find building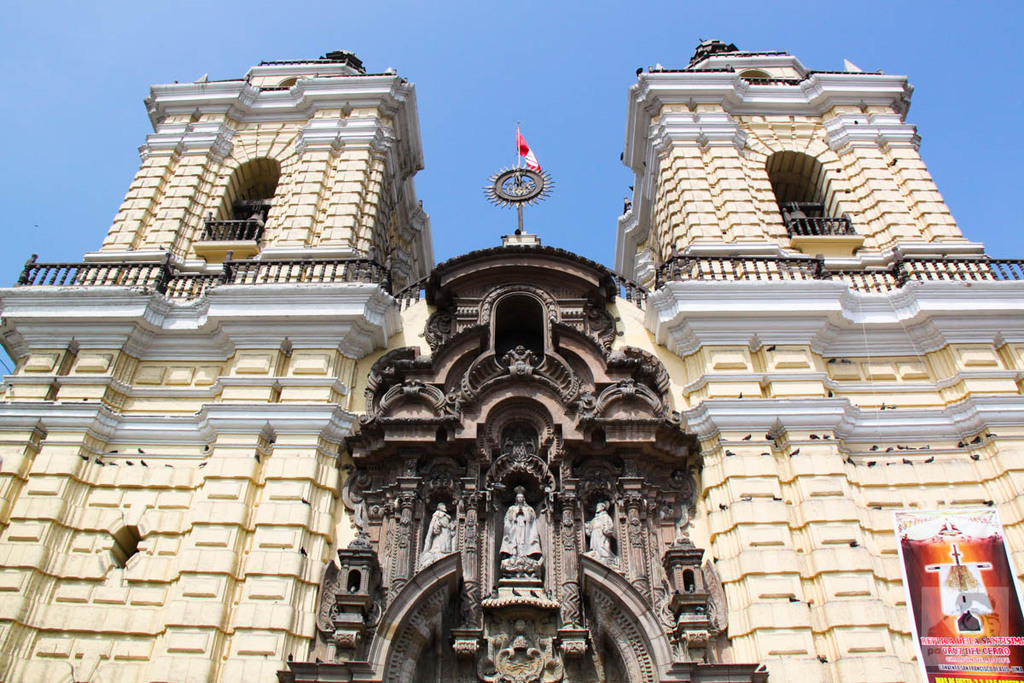
pyautogui.locateOnScreen(0, 48, 445, 682)
